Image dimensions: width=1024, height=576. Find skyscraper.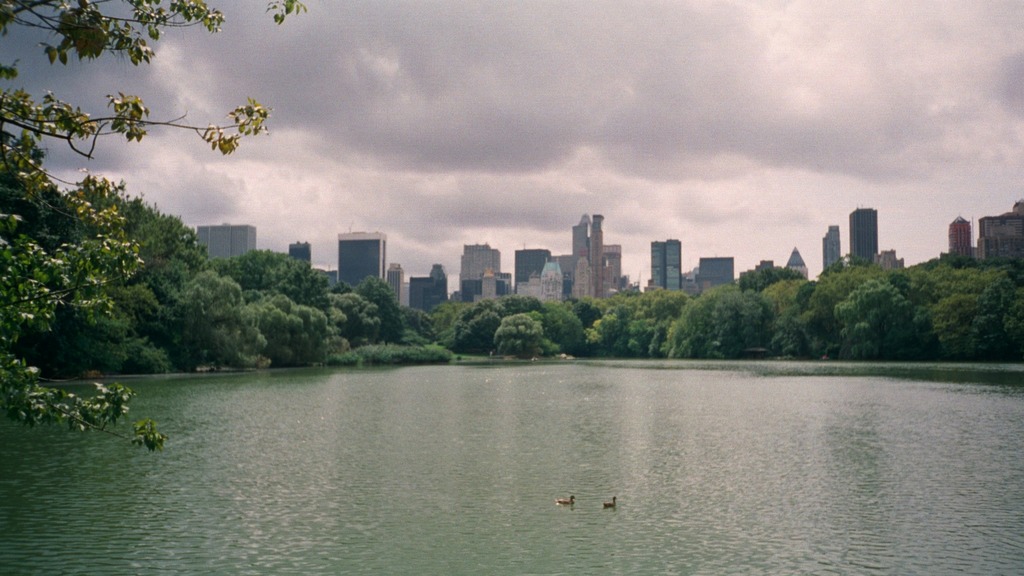
select_region(851, 207, 879, 264).
